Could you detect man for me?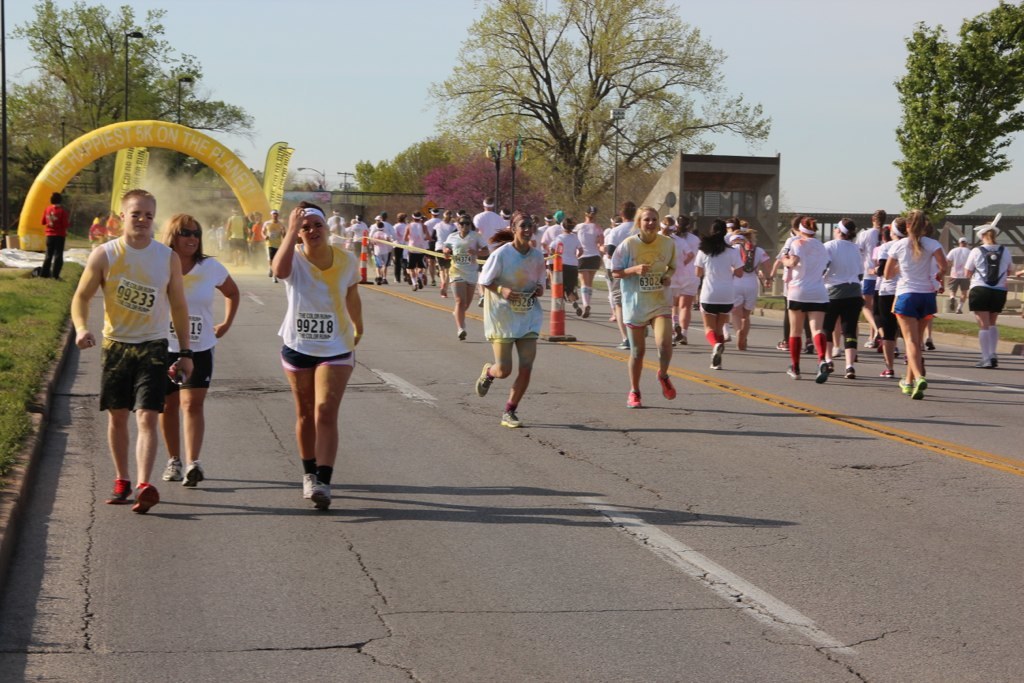
Detection result: (x1=349, y1=216, x2=365, y2=247).
